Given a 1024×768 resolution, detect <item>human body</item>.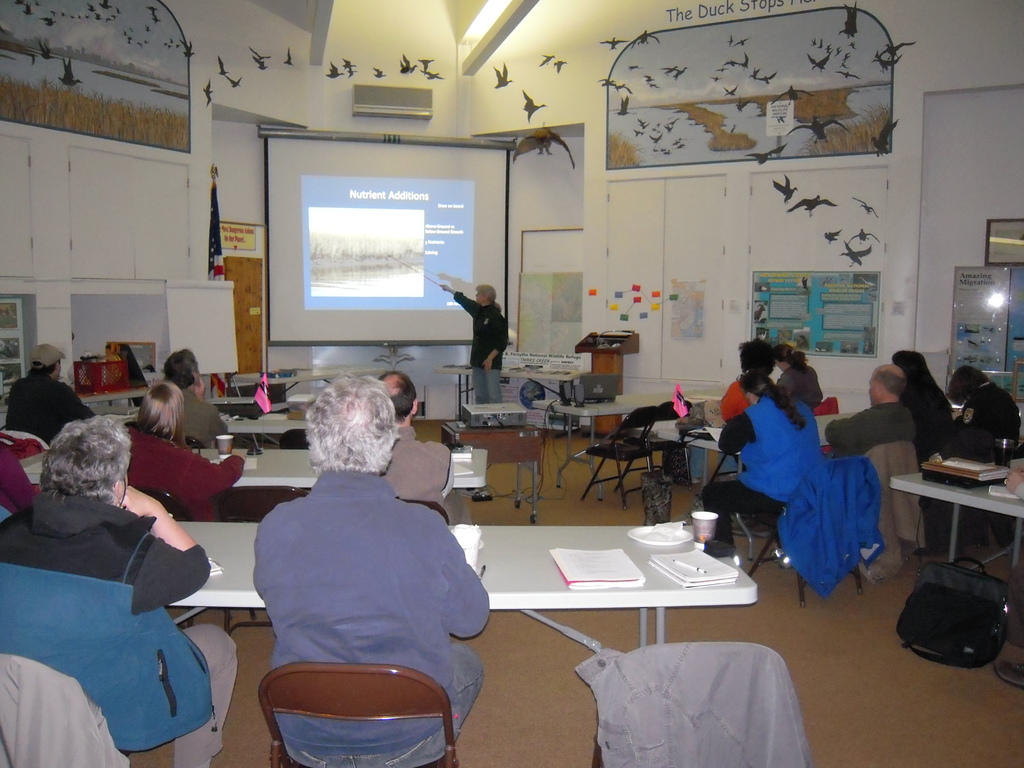
detection(829, 369, 916, 456).
